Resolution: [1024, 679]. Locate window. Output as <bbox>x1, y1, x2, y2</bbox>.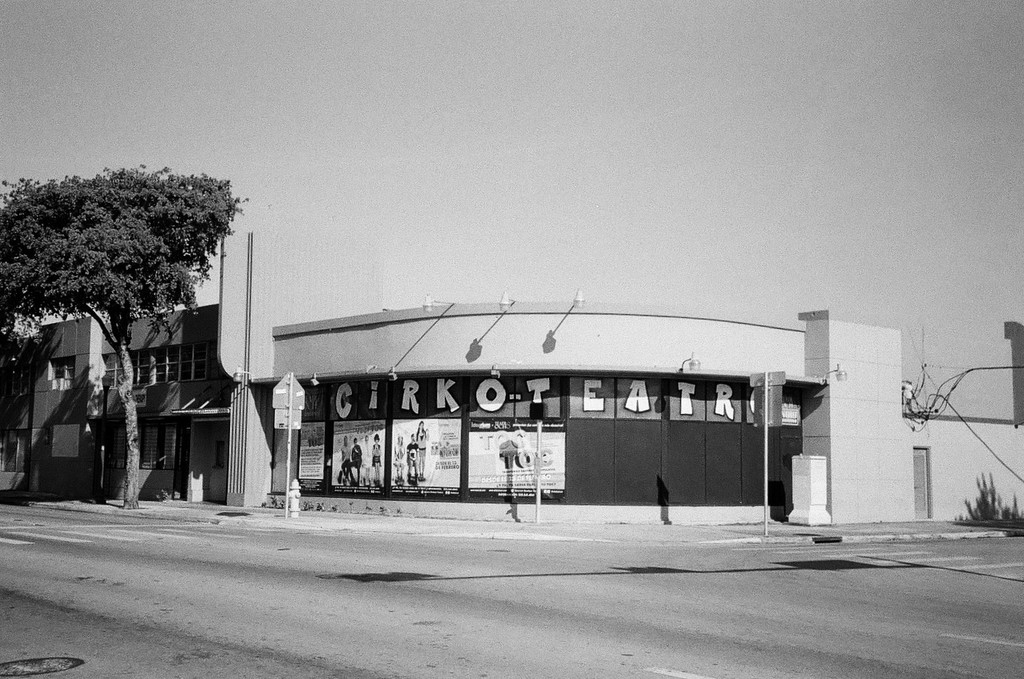
<bbox>45, 350, 78, 391</bbox>.
